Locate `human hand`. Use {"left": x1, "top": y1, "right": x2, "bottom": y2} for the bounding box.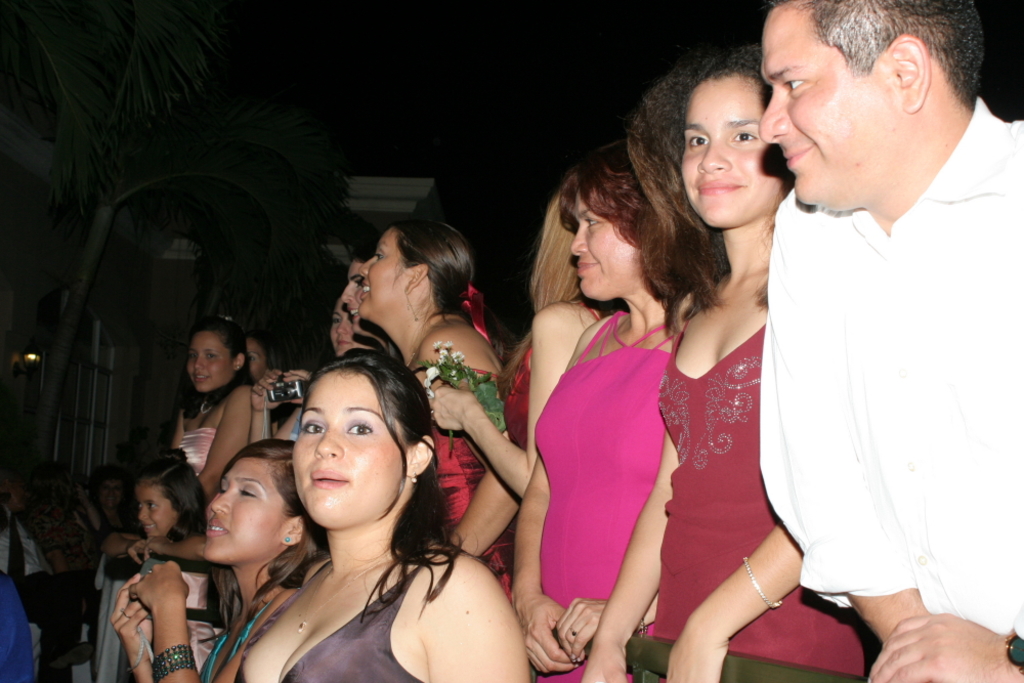
{"left": 279, "top": 368, "right": 321, "bottom": 411}.
